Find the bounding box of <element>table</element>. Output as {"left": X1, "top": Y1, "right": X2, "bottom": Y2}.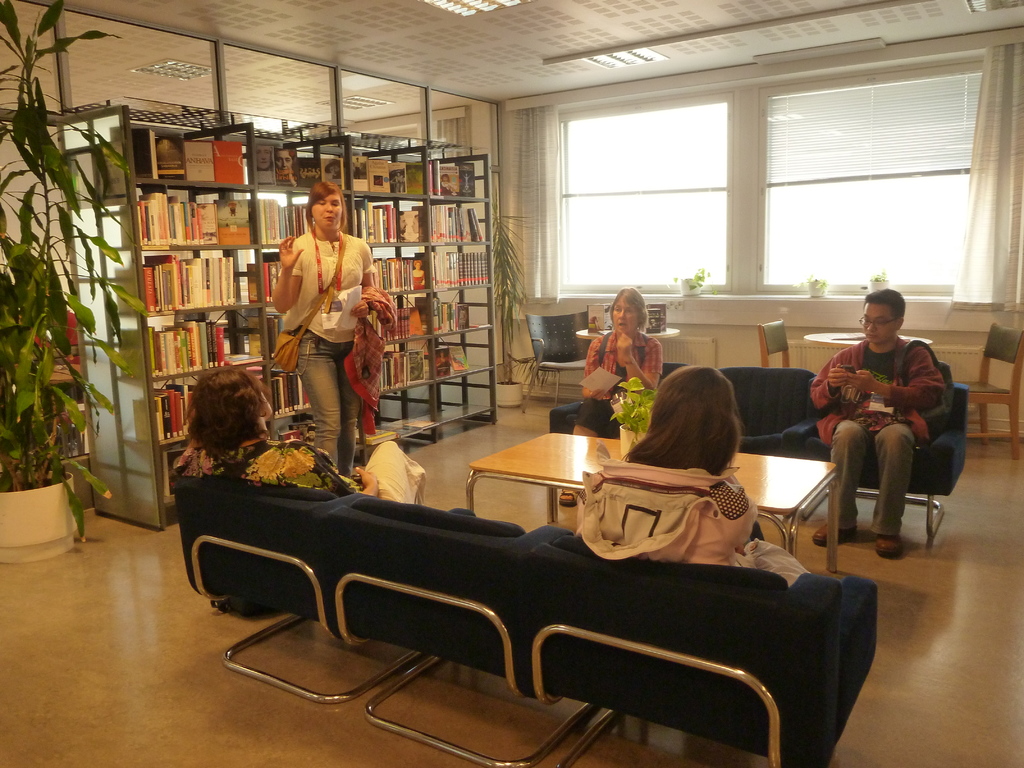
{"left": 465, "top": 428, "right": 840, "bottom": 577}.
